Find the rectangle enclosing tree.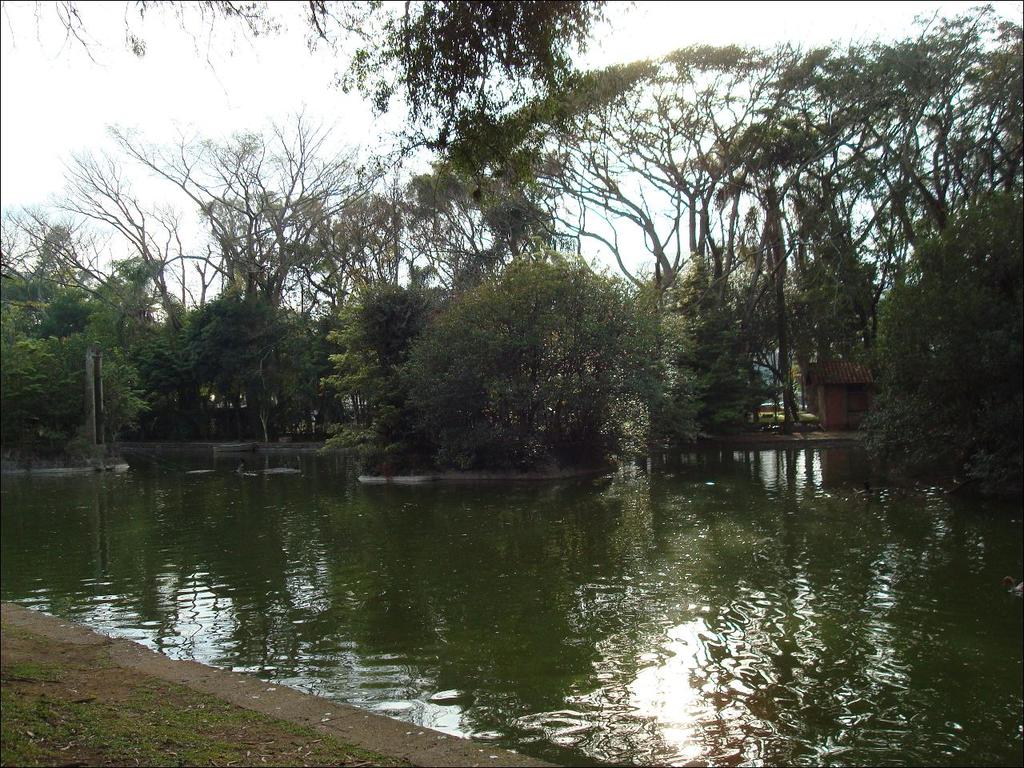
BBox(846, 205, 1023, 486).
